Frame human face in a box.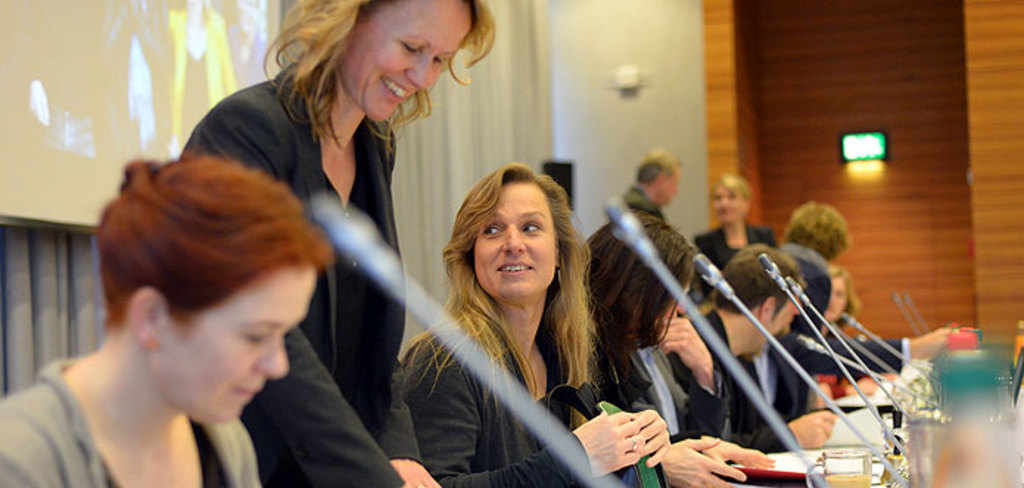
828/277/846/321.
